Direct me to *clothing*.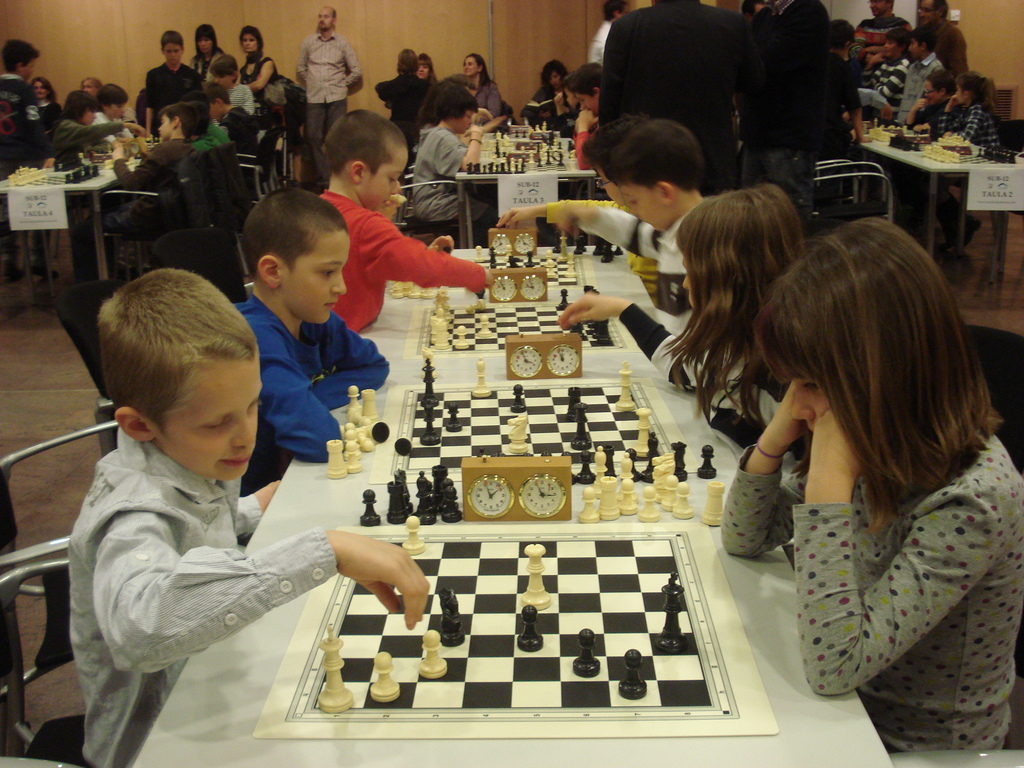
Direction: locate(65, 428, 337, 767).
